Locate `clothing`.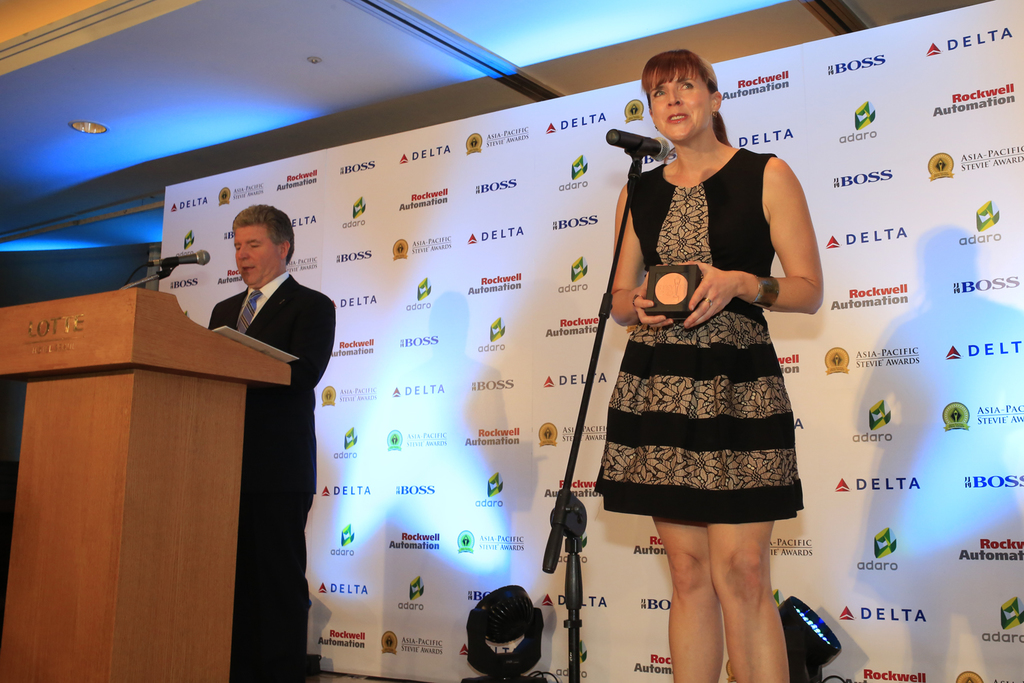
Bounding box: 205/270/326/682.
